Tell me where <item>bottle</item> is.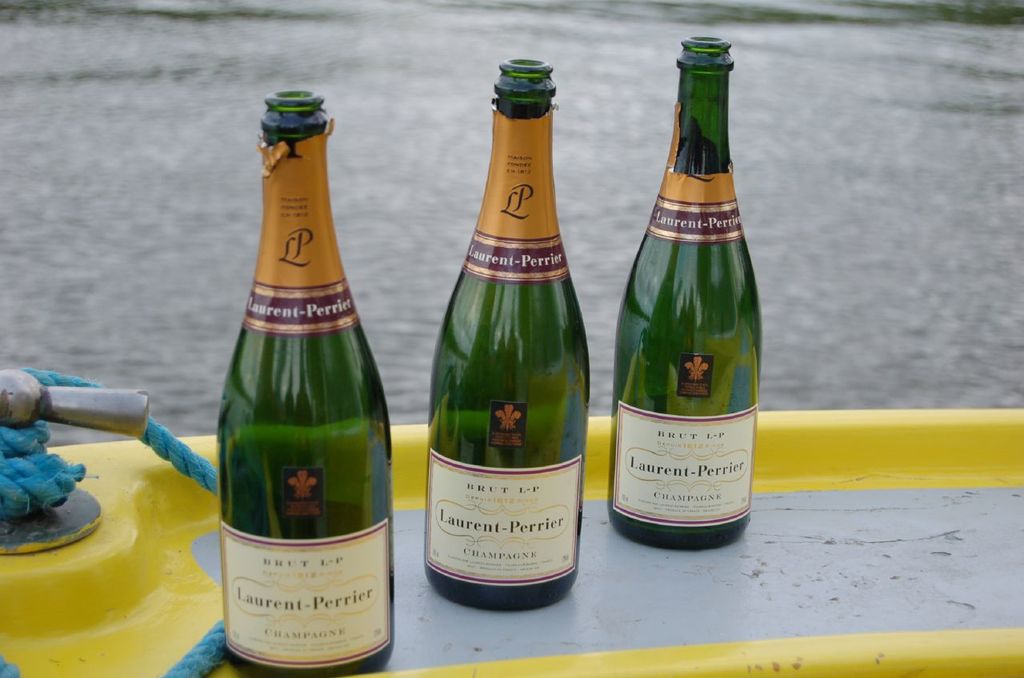
<item>bottle</item> is at x1=414, y1=53, x2=591, y2=616.
